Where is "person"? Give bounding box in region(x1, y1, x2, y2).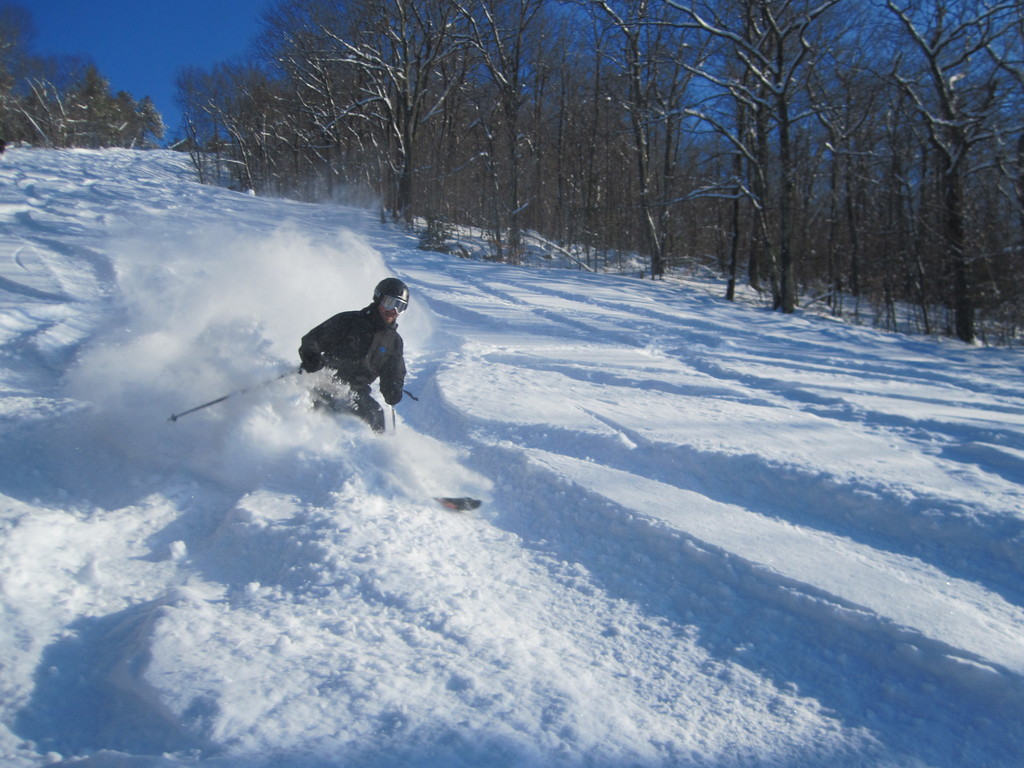
region(281, 275, 414, 425).
